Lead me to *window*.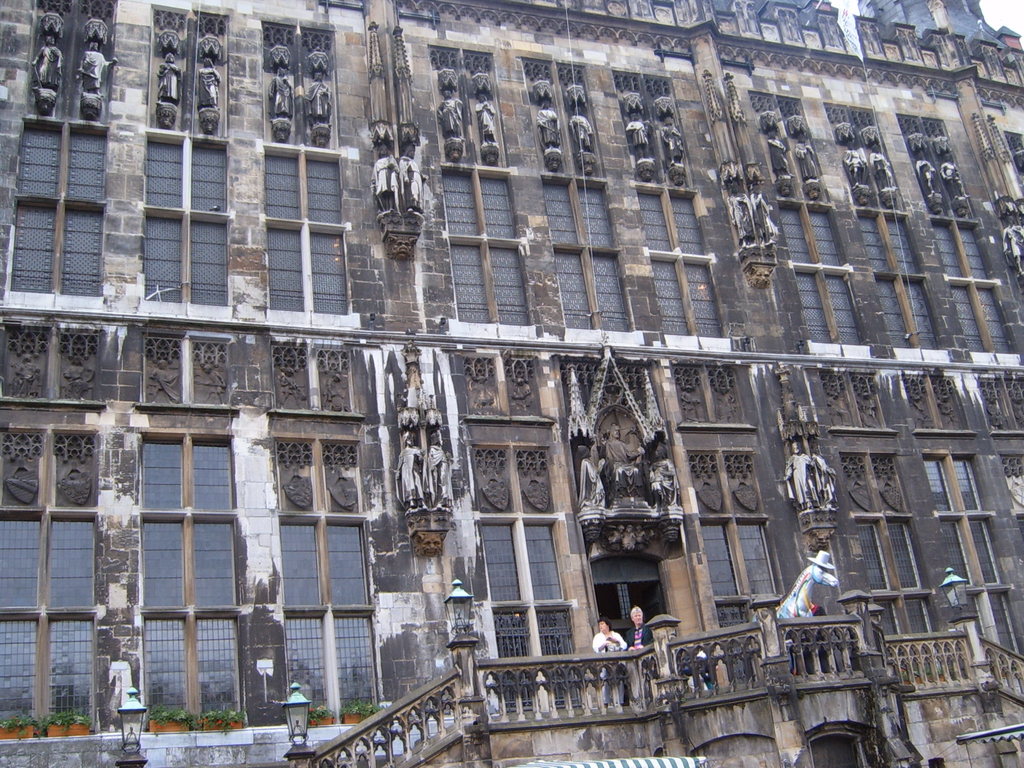
Lead to crop(547, 182, 630, 333).
